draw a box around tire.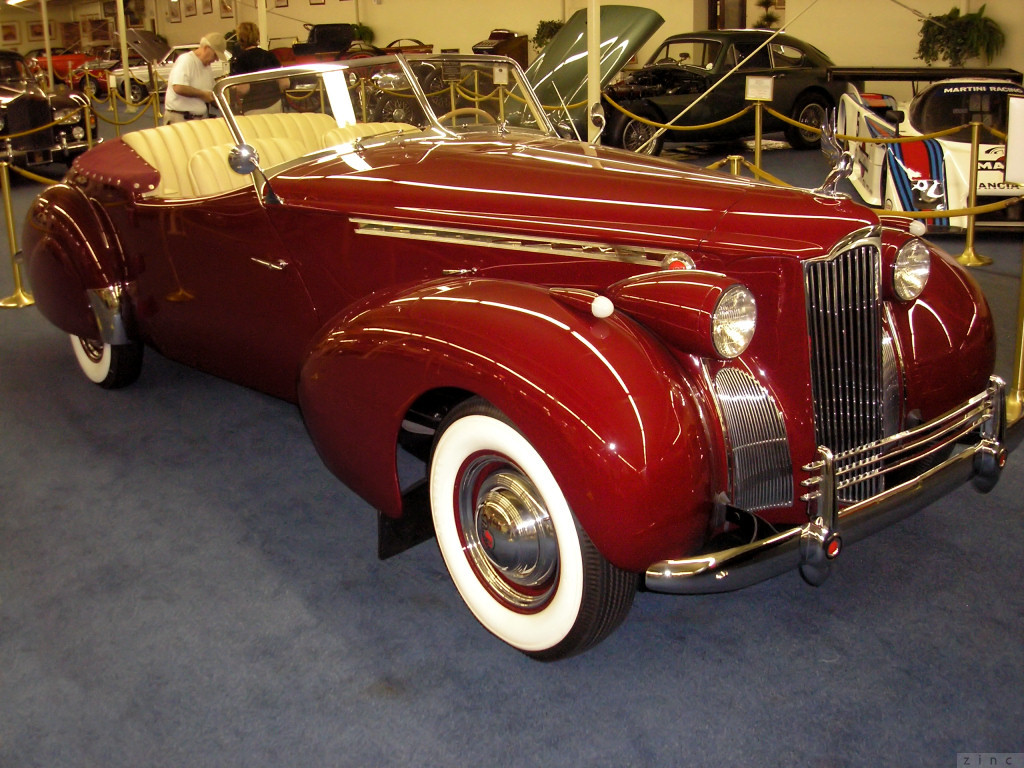
BBox(61, 323, 146, 392).
